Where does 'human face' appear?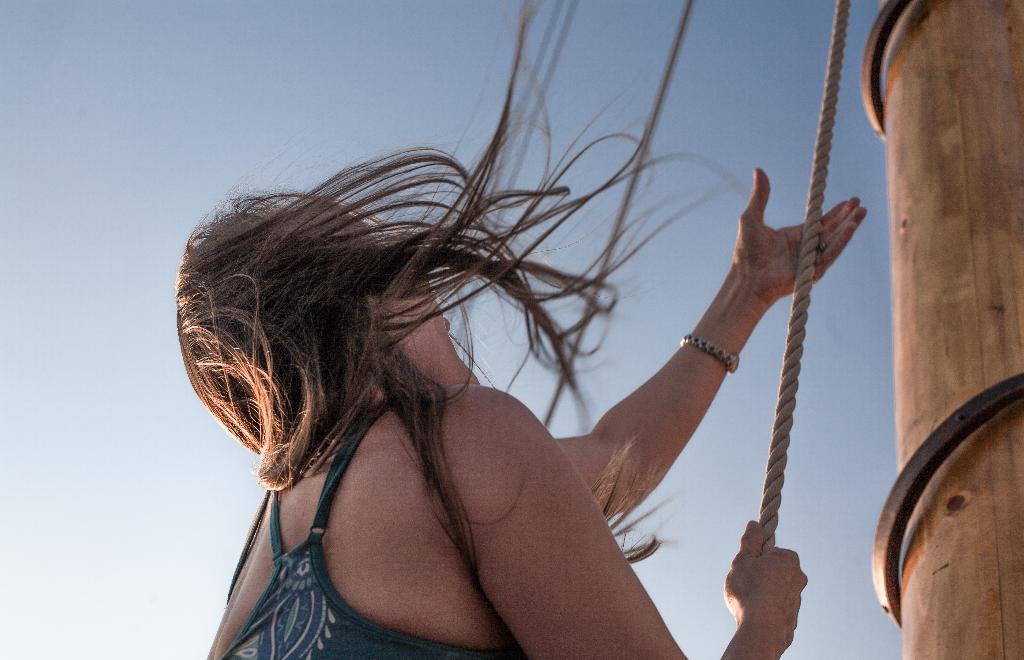
Appears at 372/246/490/390.
